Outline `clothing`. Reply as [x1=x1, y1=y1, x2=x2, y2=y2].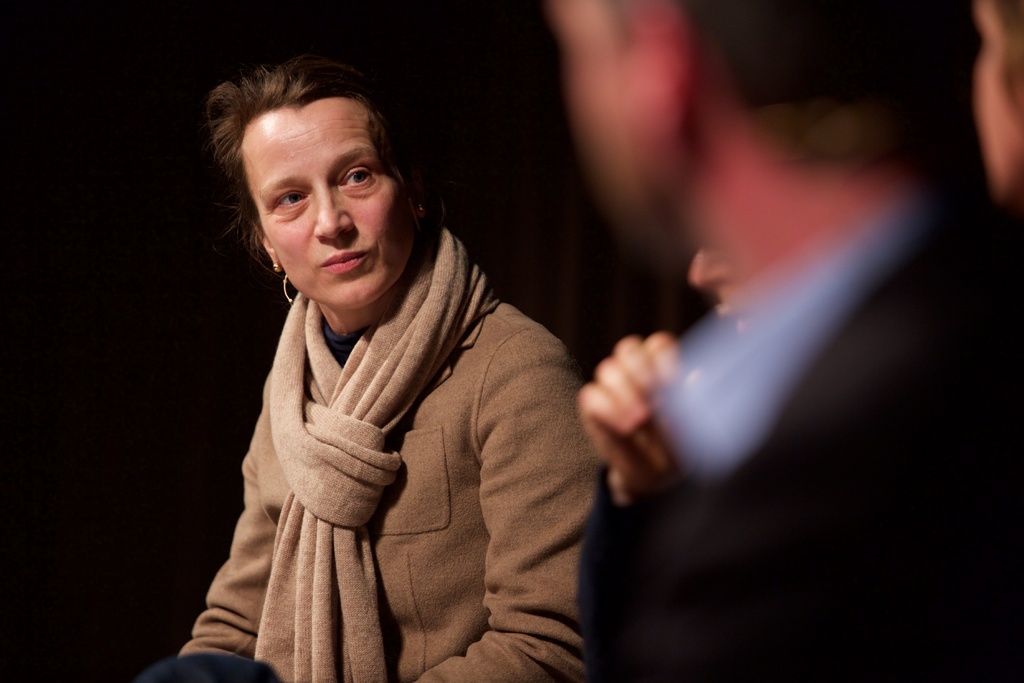
[x1=572, y1=172, x2=1023, y2=682].
